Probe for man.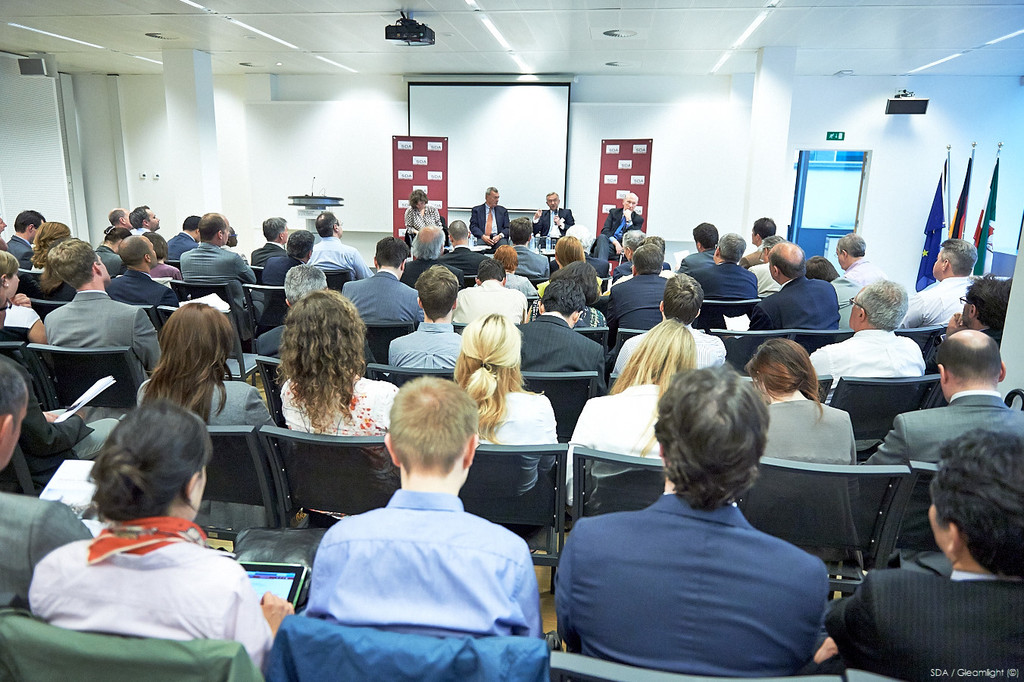
Probe result: select_region(256, 261, 372, 371).
